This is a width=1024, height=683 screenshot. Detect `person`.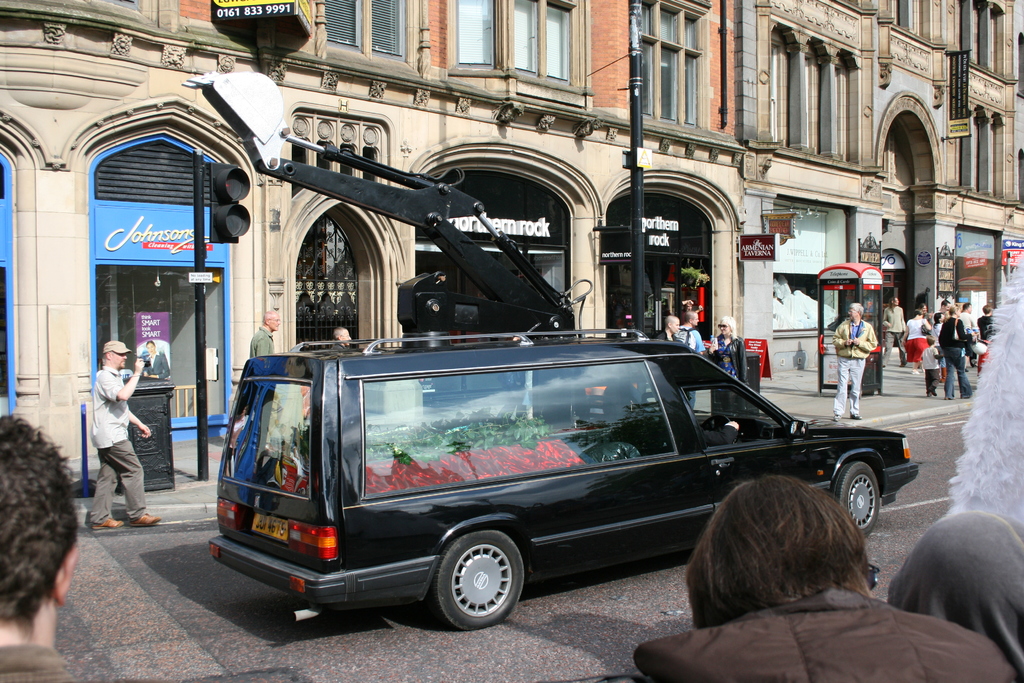
x1=332, y1=328, x2=353, y2=345.
